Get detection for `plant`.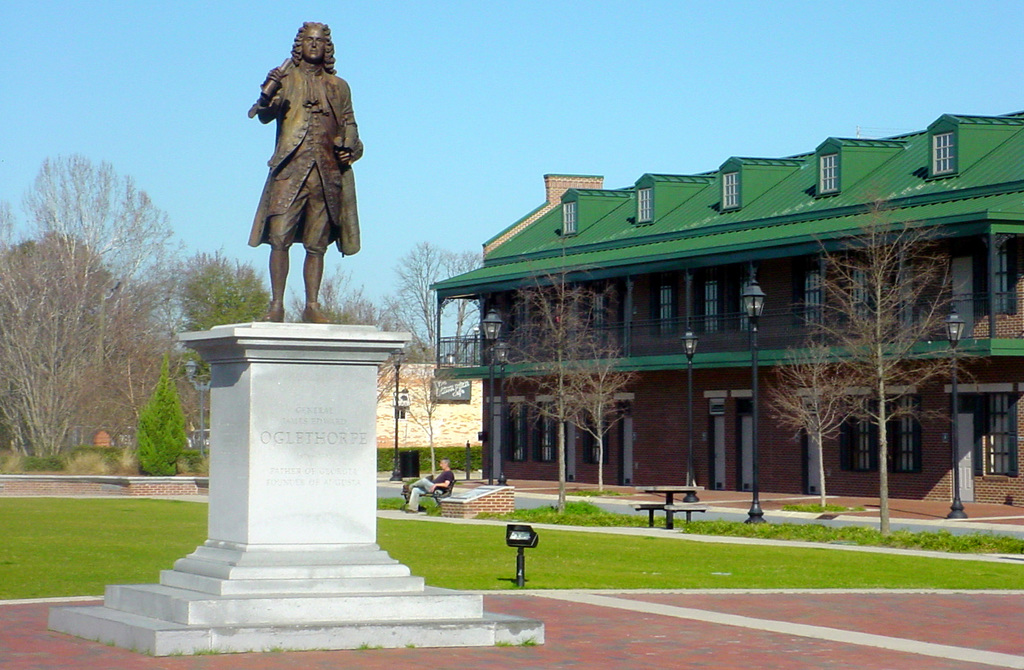
Detection: 356,636,370,651.
